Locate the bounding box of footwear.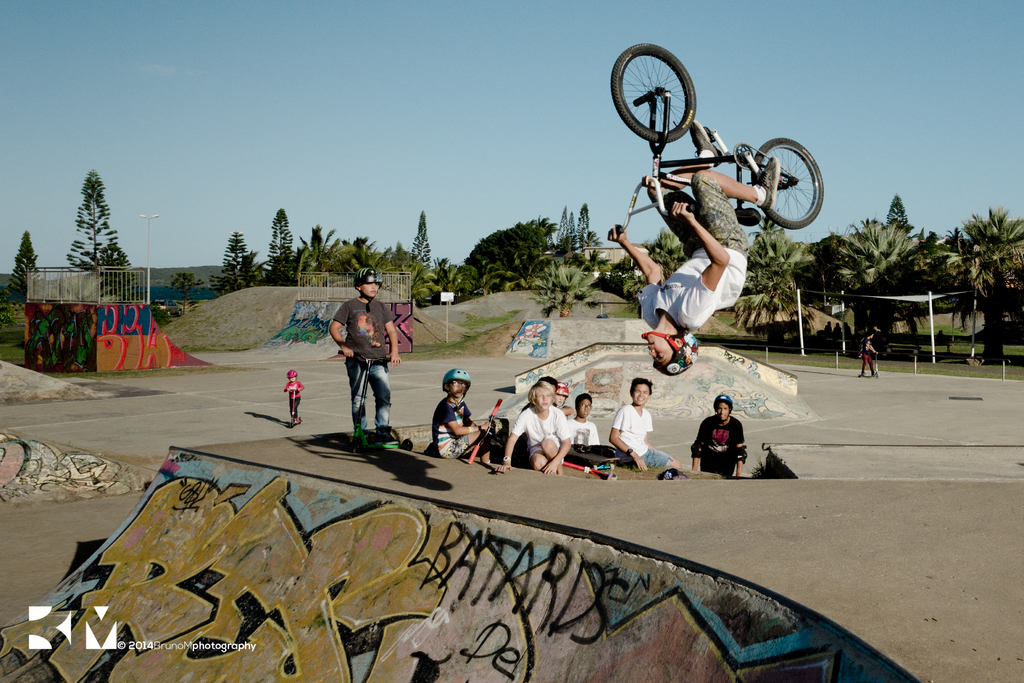
Bounding box: crop(295, 416, 305, 424).
